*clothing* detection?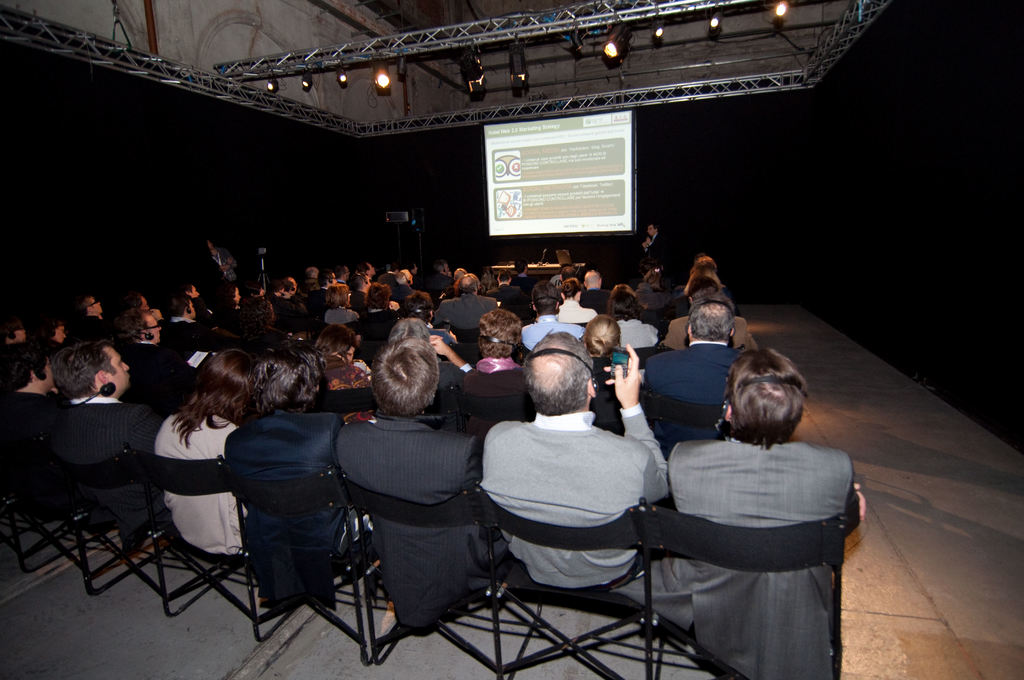
(x1=644, y1=344, x2=764, y2=441)
